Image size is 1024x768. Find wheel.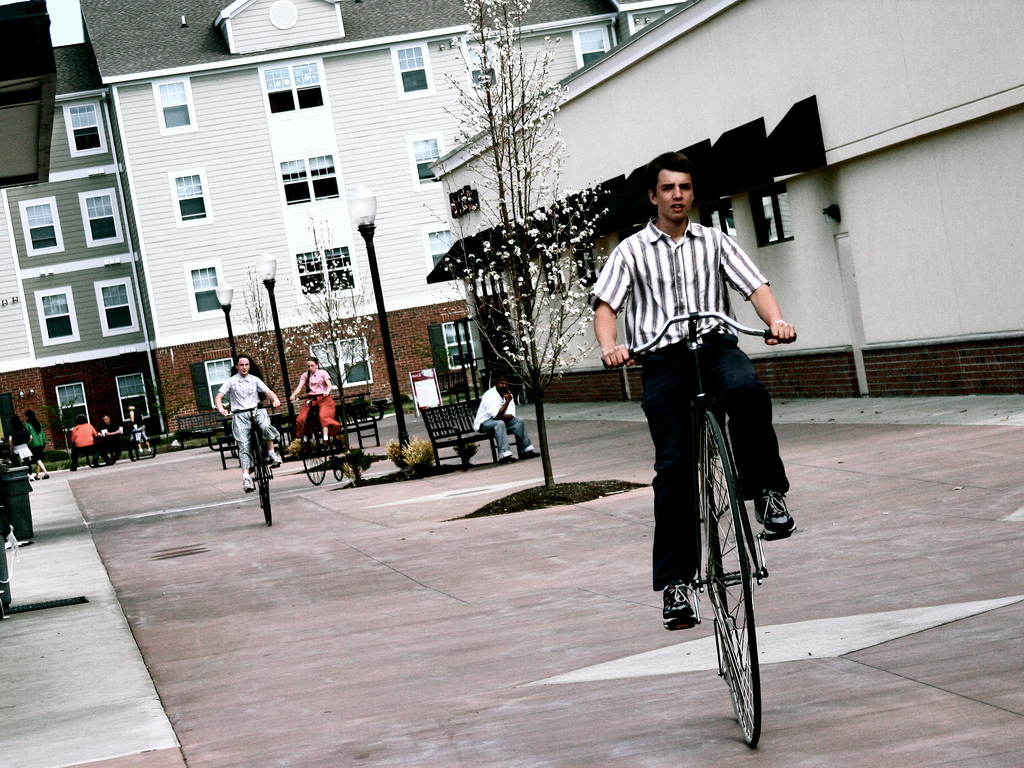
pyautogui.locateOnScreen(678, 452, 776, 735).
